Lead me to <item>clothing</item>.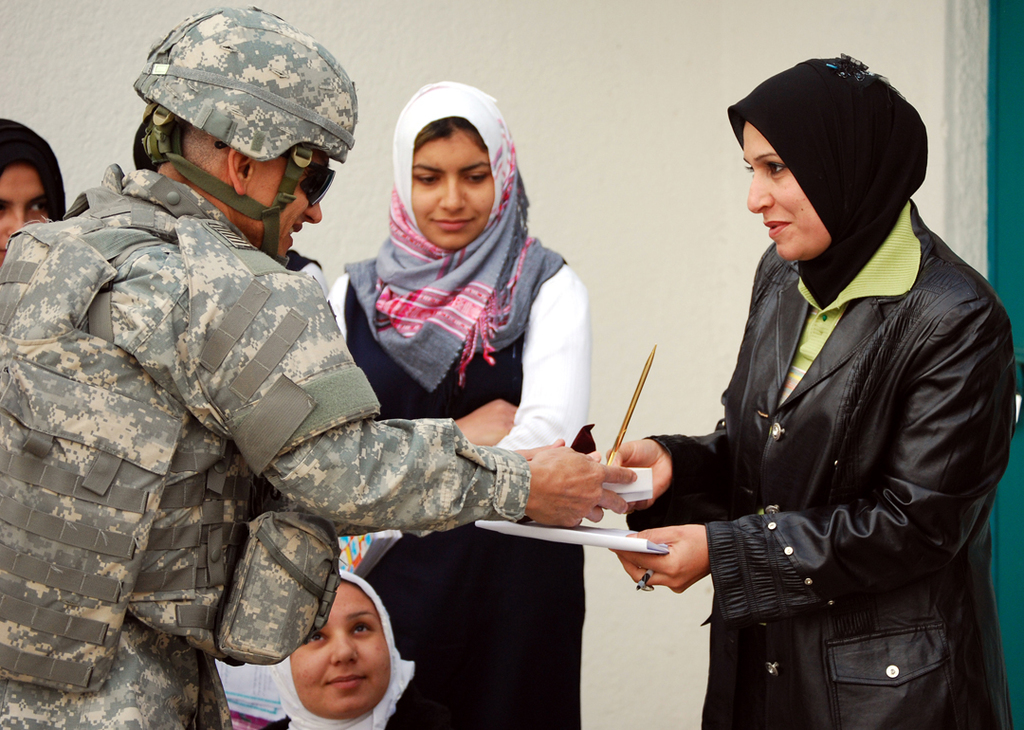
Lead to 229/243/329/729.
